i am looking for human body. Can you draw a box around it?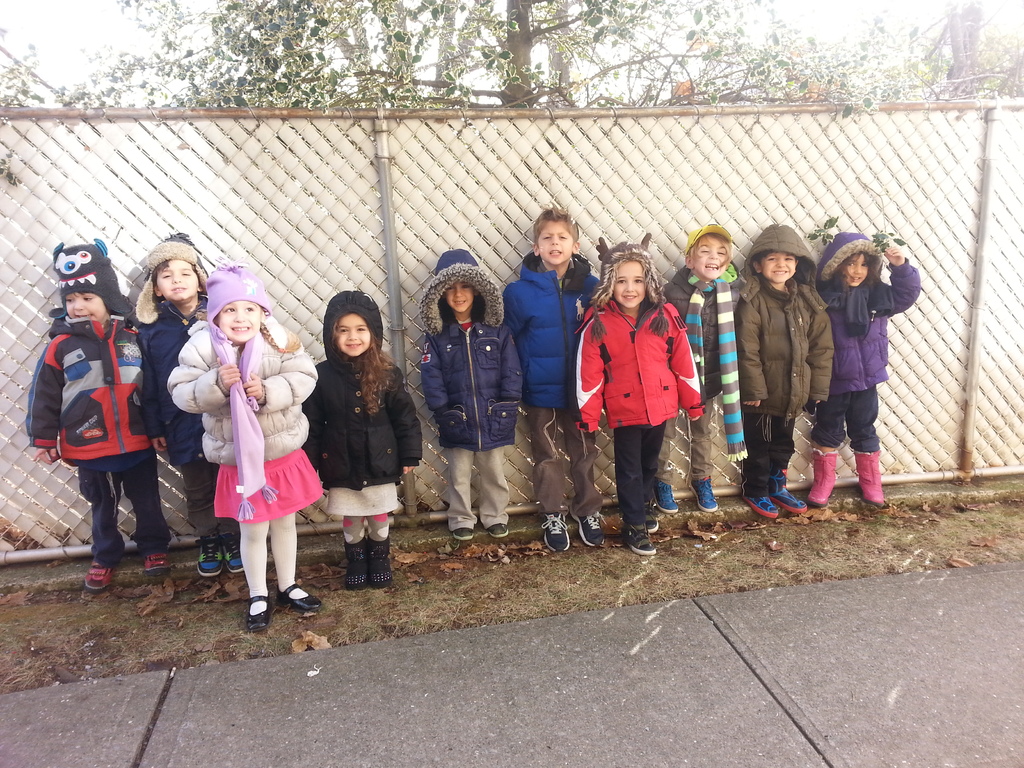
Sure, the bounding box is (left=417, top=304, right=528, bottom=537).
